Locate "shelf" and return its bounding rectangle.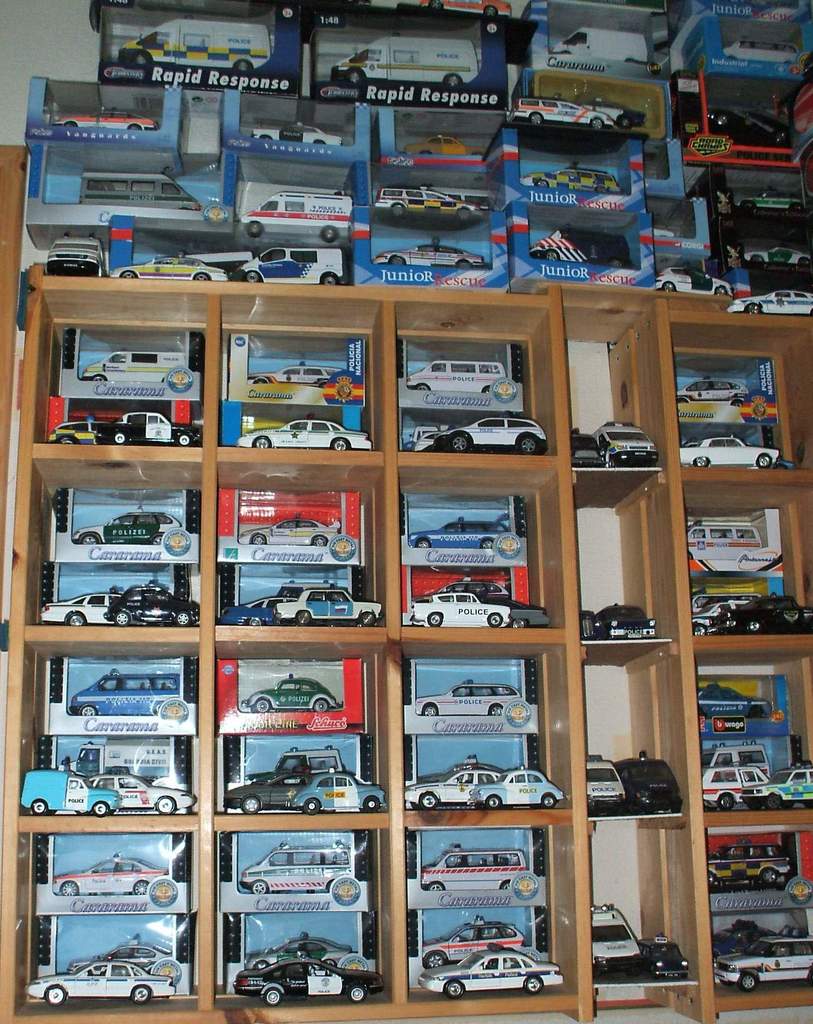
left=207, top=818, right=403, bottom=1016.
